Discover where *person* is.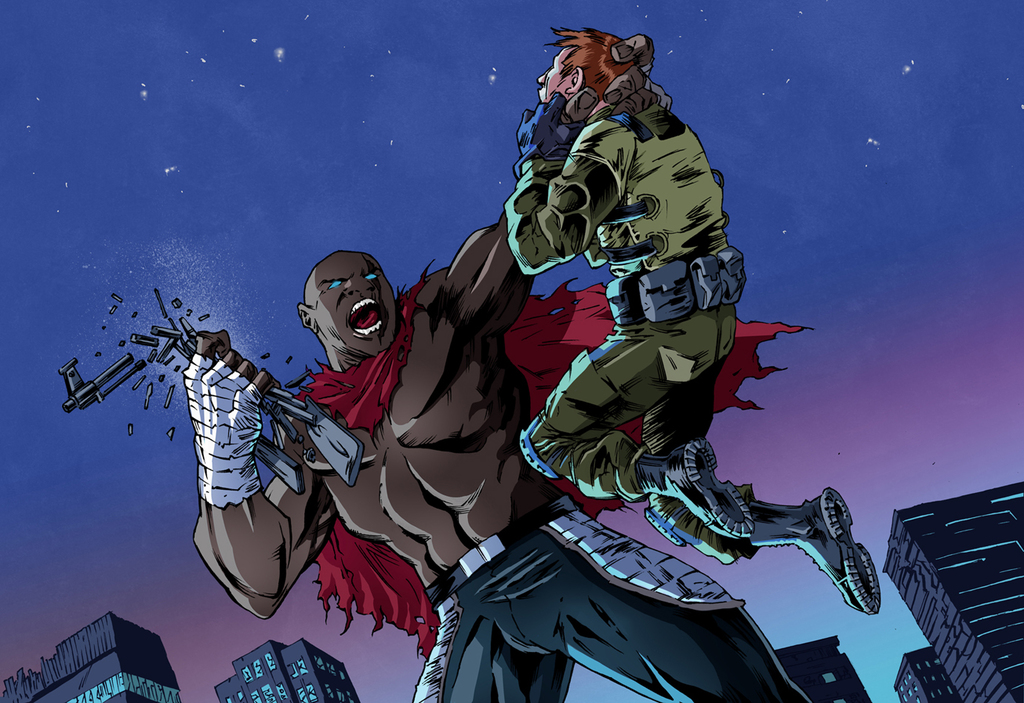
Discovered at [182, 197, 828, 702].
